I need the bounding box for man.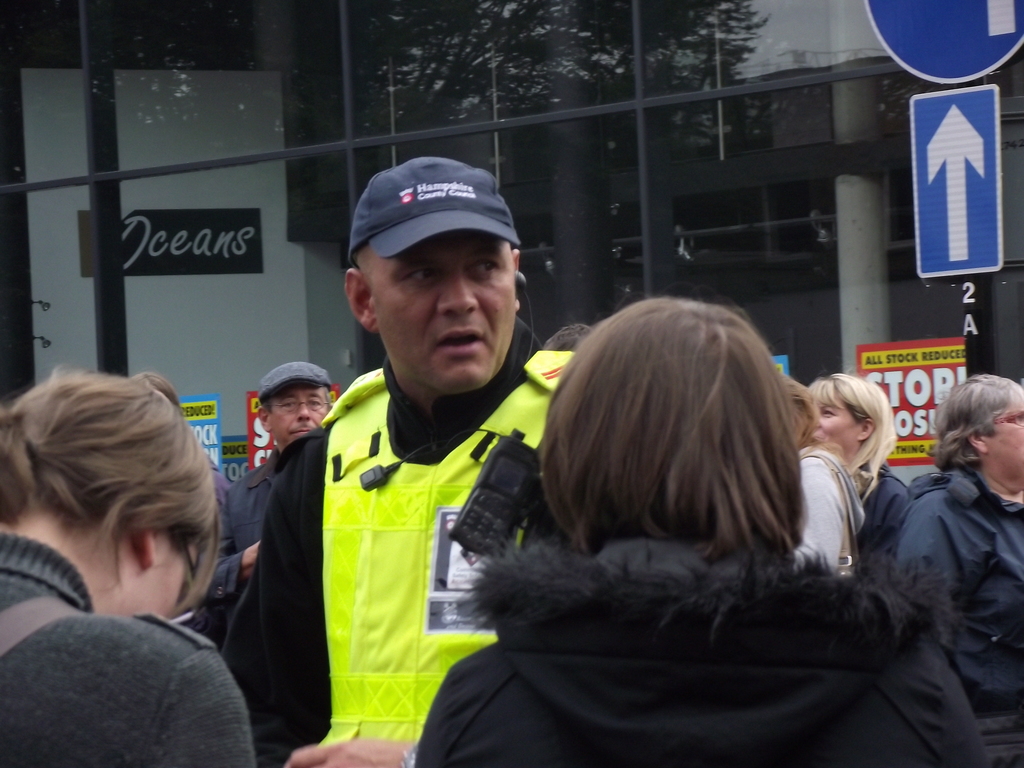
Here it is: left=255, top=173, right=600, bottom=758.
